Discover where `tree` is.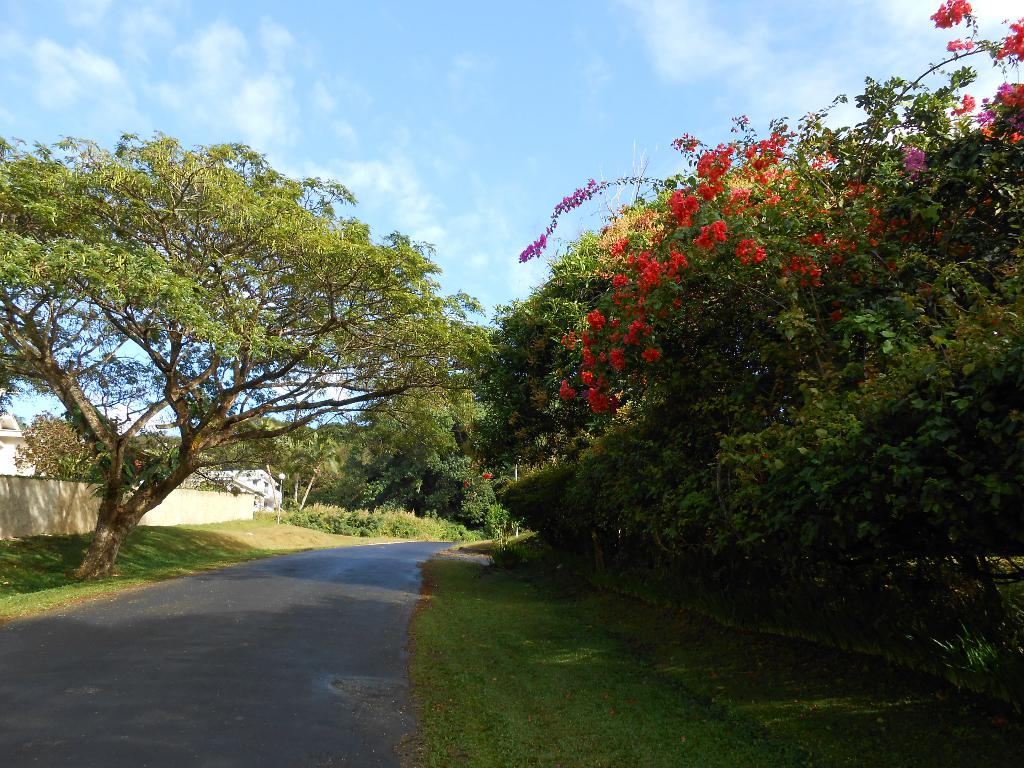
Discovered at BBox(309, 358, 515, 542).
